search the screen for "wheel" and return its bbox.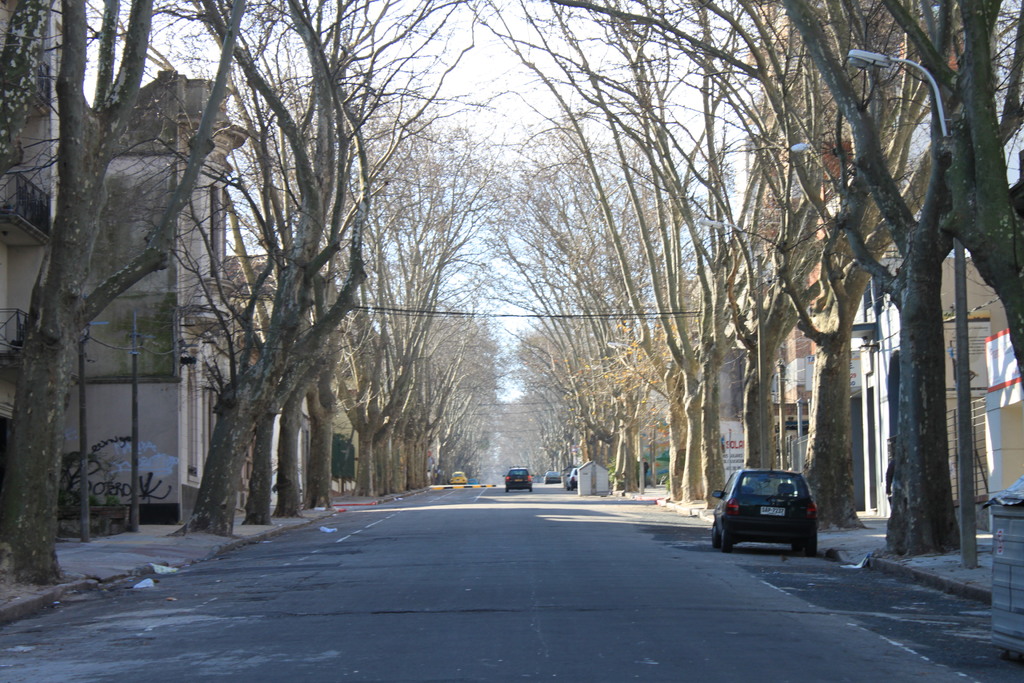
Found: x1=796, y1=545, x2=802, y2=555.
